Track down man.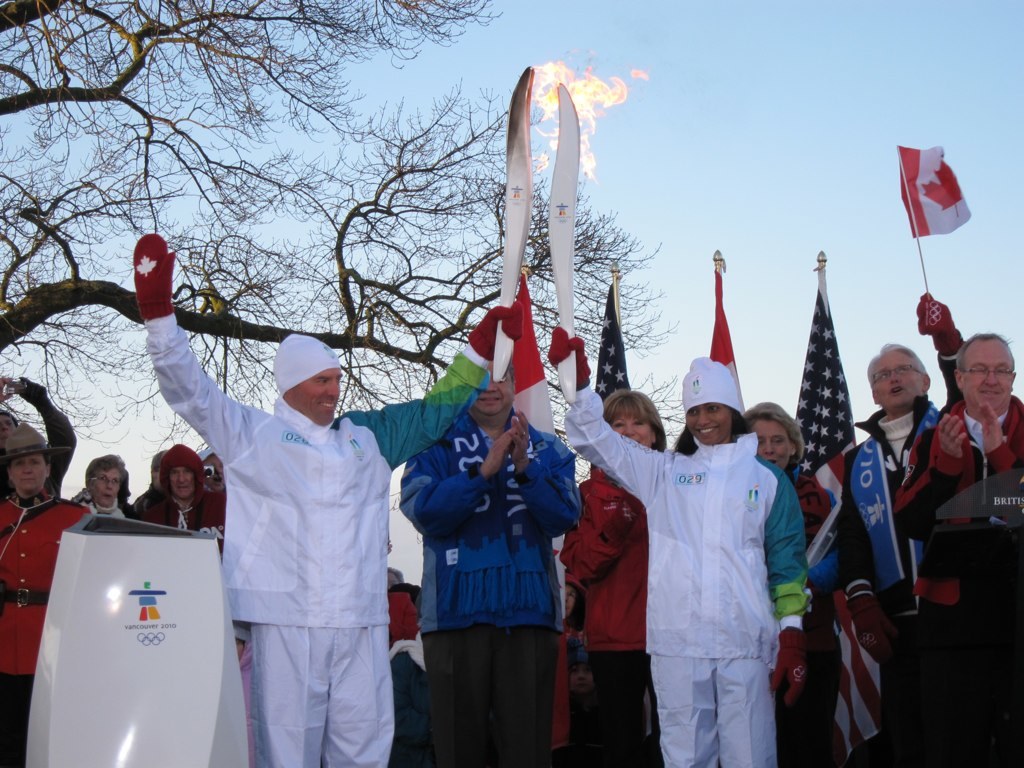
Tracked to bbox(836, 285, 969, 767).
